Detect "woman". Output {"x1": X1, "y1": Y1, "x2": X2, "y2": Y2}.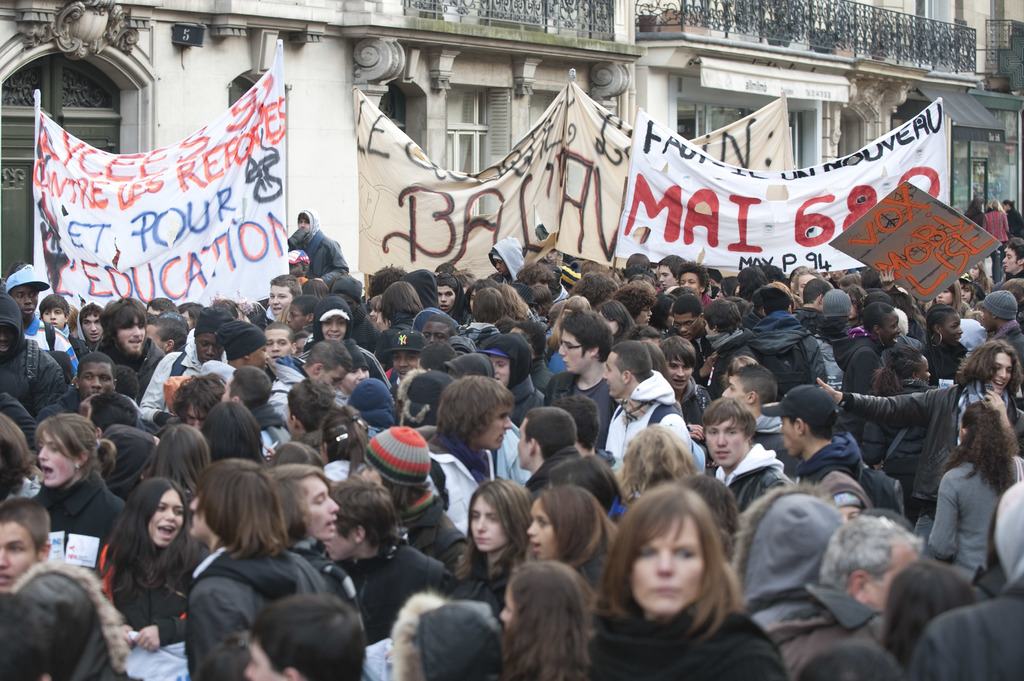
{"x1": 881, "y1": 559, "x2": 975, "y2": 665}.
